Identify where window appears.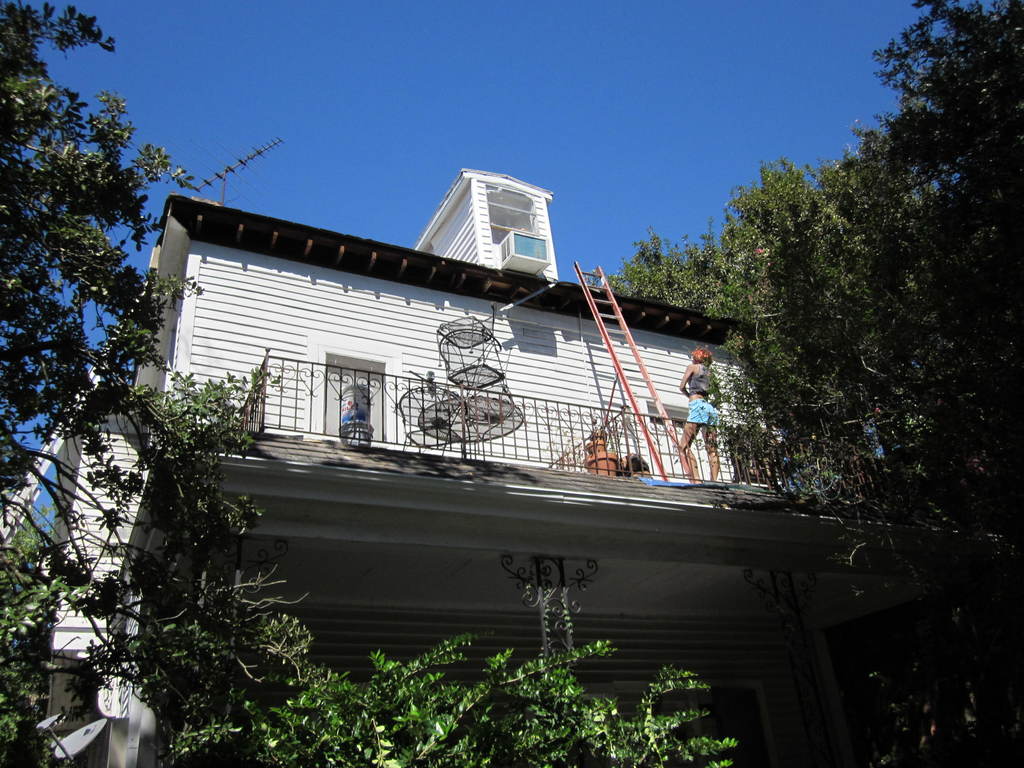
Appears at {"x1": 720, "y1": 421, "x2": 788, "y2": 485}.
